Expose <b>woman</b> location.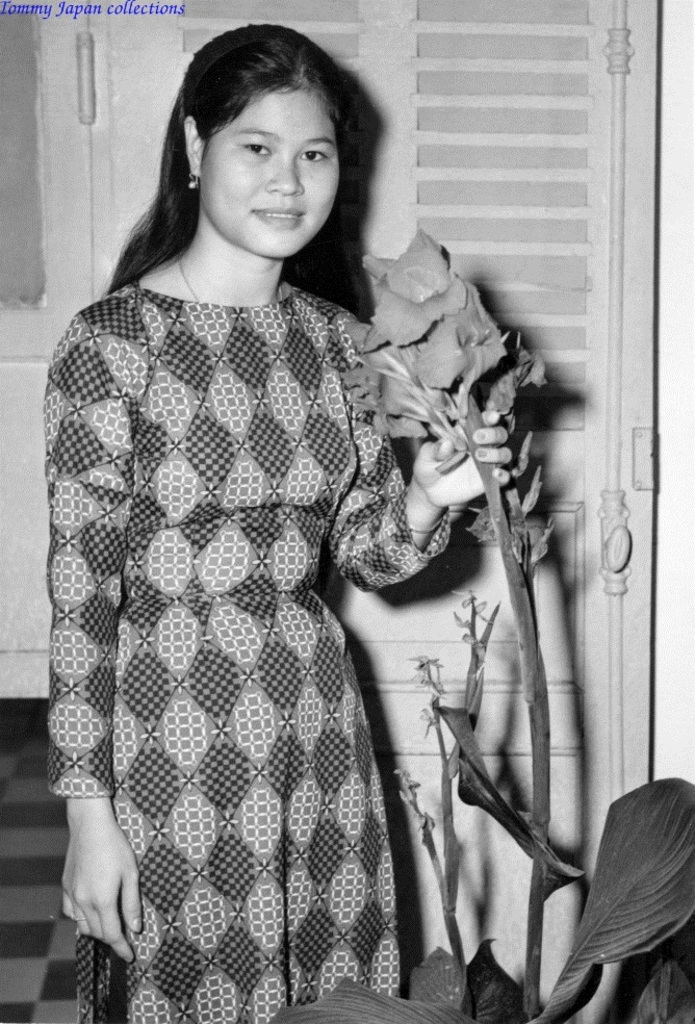
Exposed at {"left": 44, "top": 25, "right": 511, "bottom": 1023}.
